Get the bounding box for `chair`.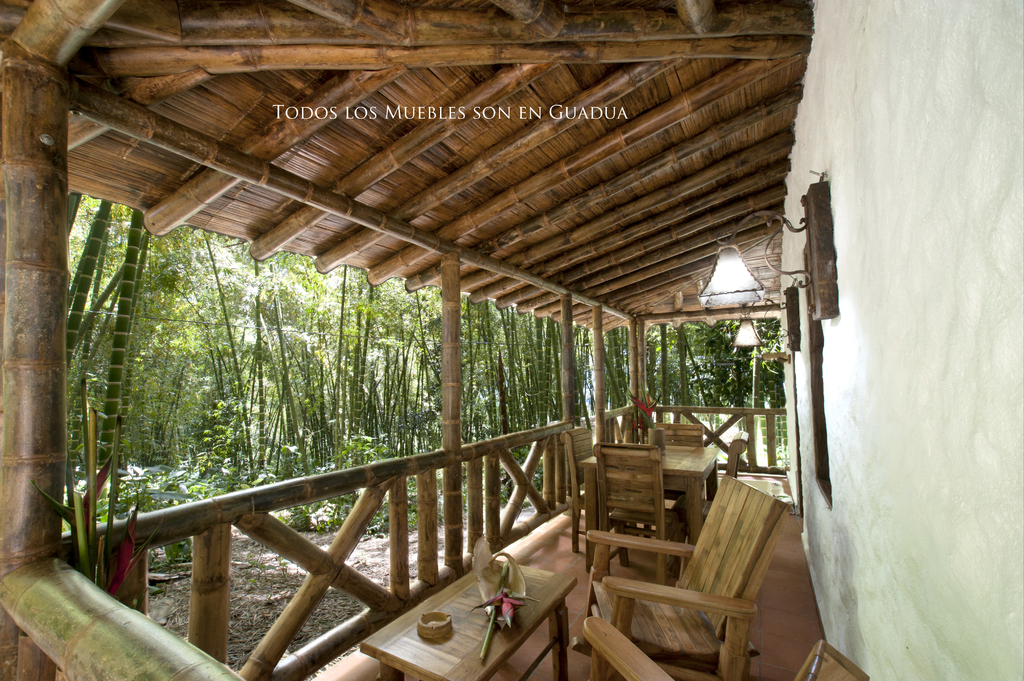
select_region(575, 459, 781, 672).
